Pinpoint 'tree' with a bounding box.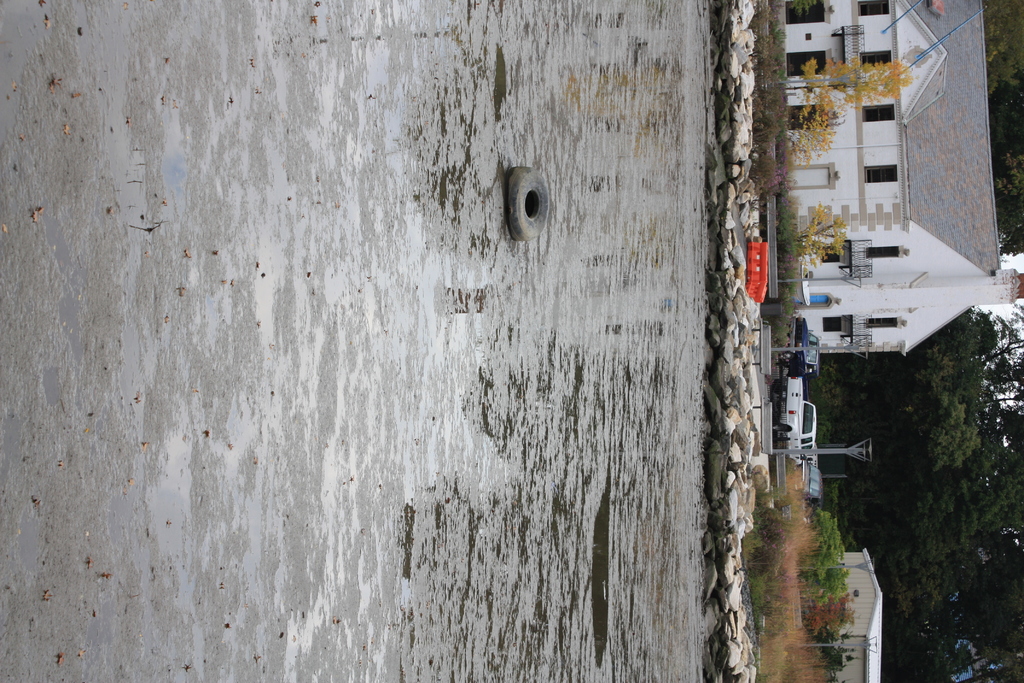
select_region(784, 49, 918, 166).
